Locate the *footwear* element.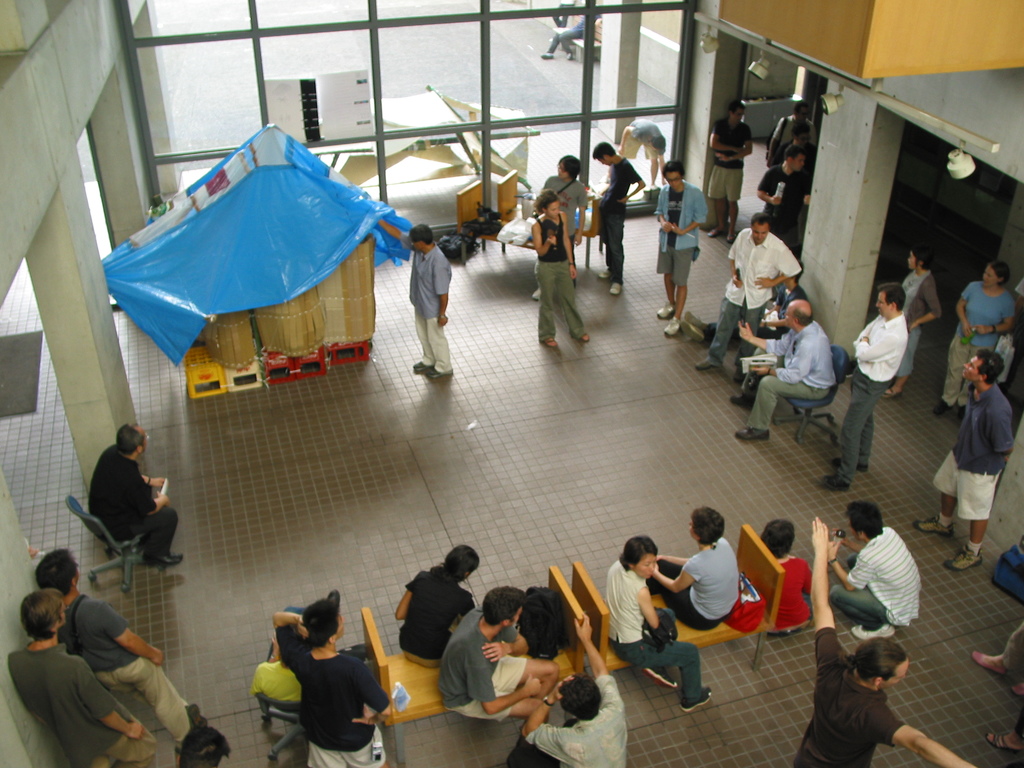
Element bbox: x1=600 y1=268 x2=612 y2=278.
